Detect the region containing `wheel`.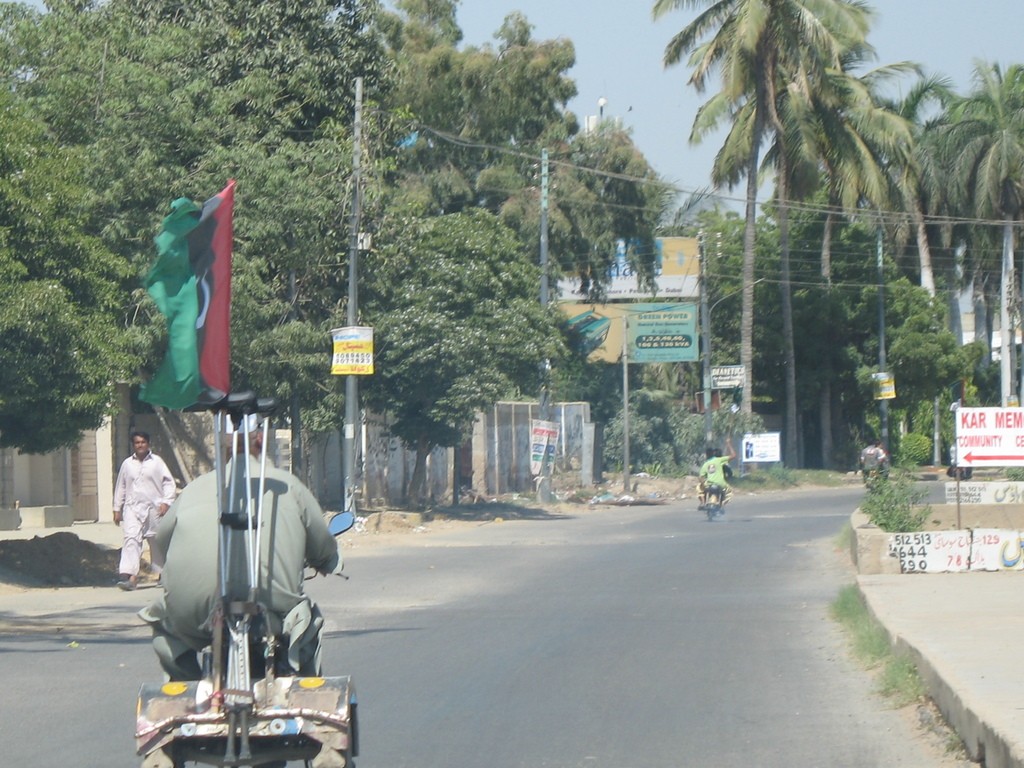
pyautogui.locateOnScreen(863, 470, 875, 499).
